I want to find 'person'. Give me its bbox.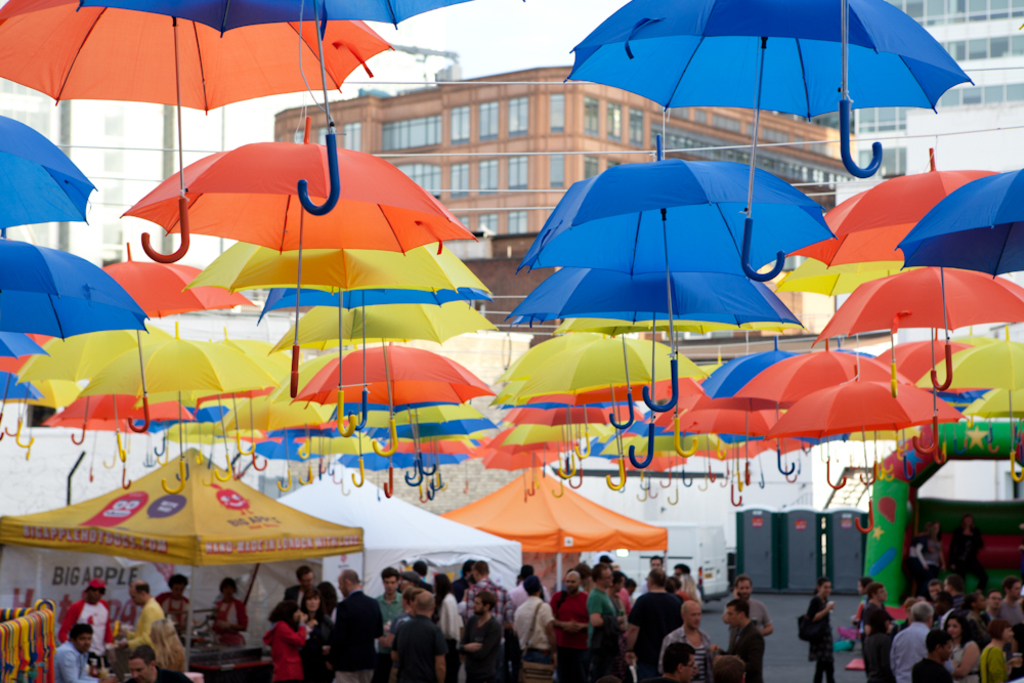
x1=947, y1=518, x2=992, y2=577.
